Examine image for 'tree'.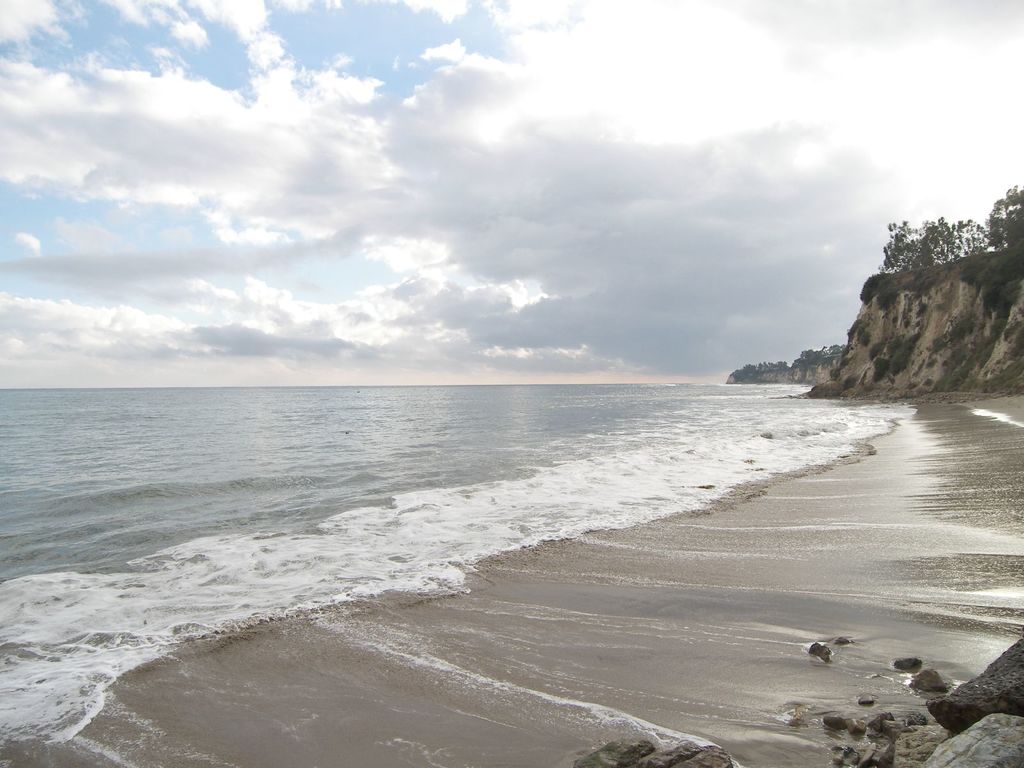
Examination result: [968, 180, 1023, 256].
